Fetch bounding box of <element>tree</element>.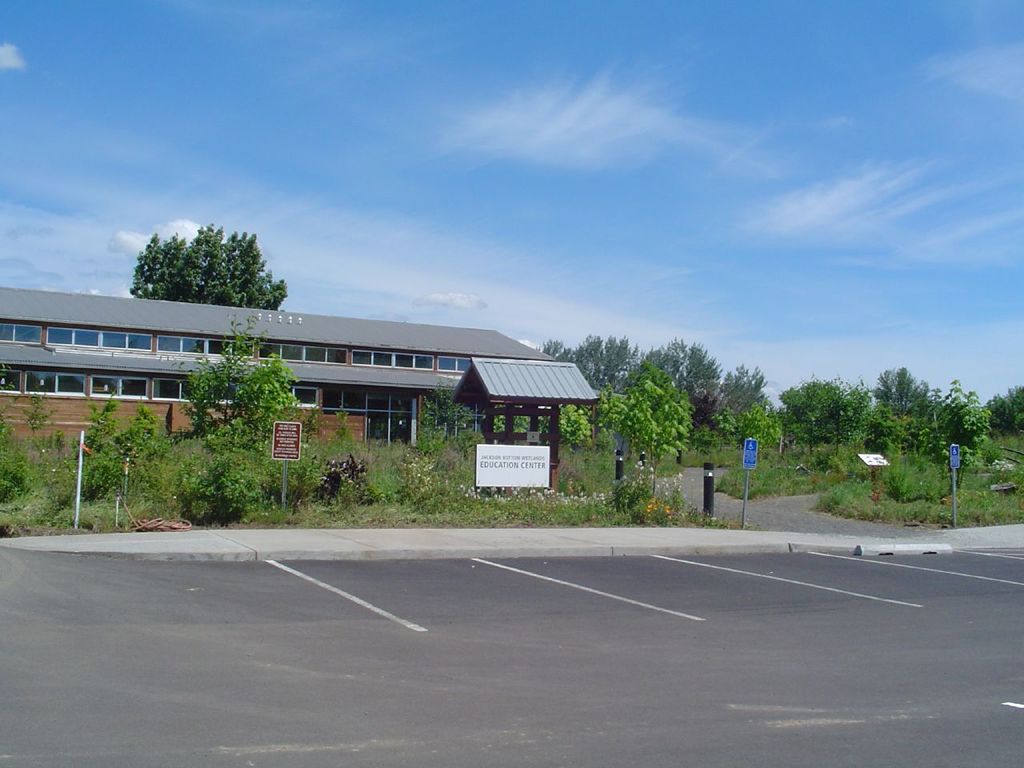
Bbox: box(859, 362, 951, 469).
